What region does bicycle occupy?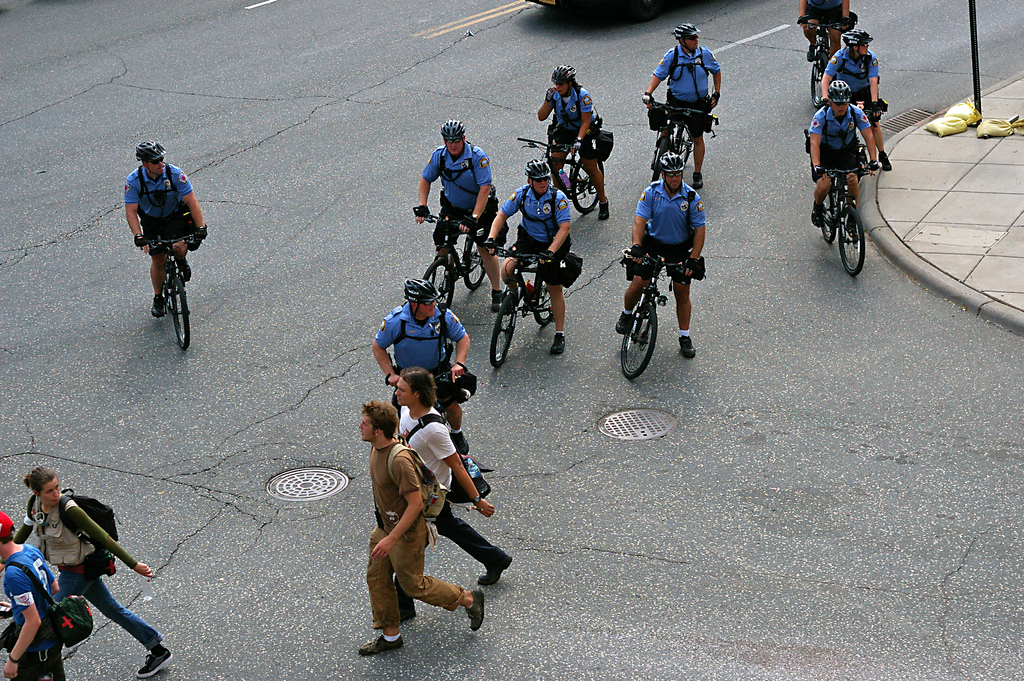
[417, 212, 493, 320].
